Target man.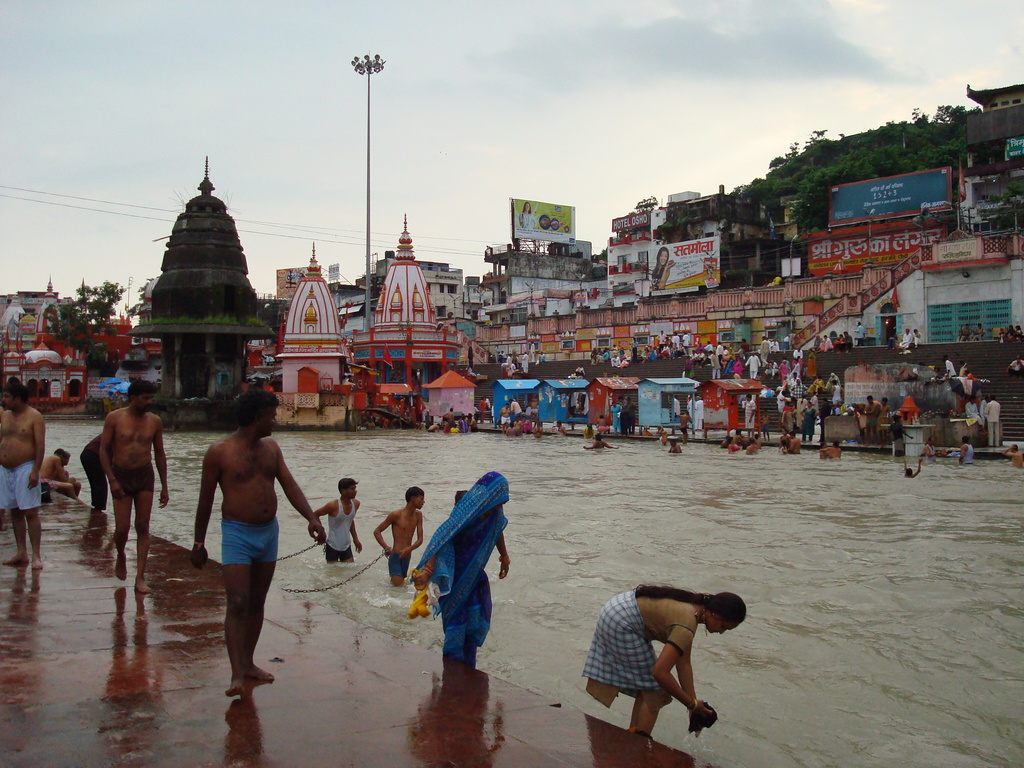
Target region: detection(624, 395, 628, 435).
